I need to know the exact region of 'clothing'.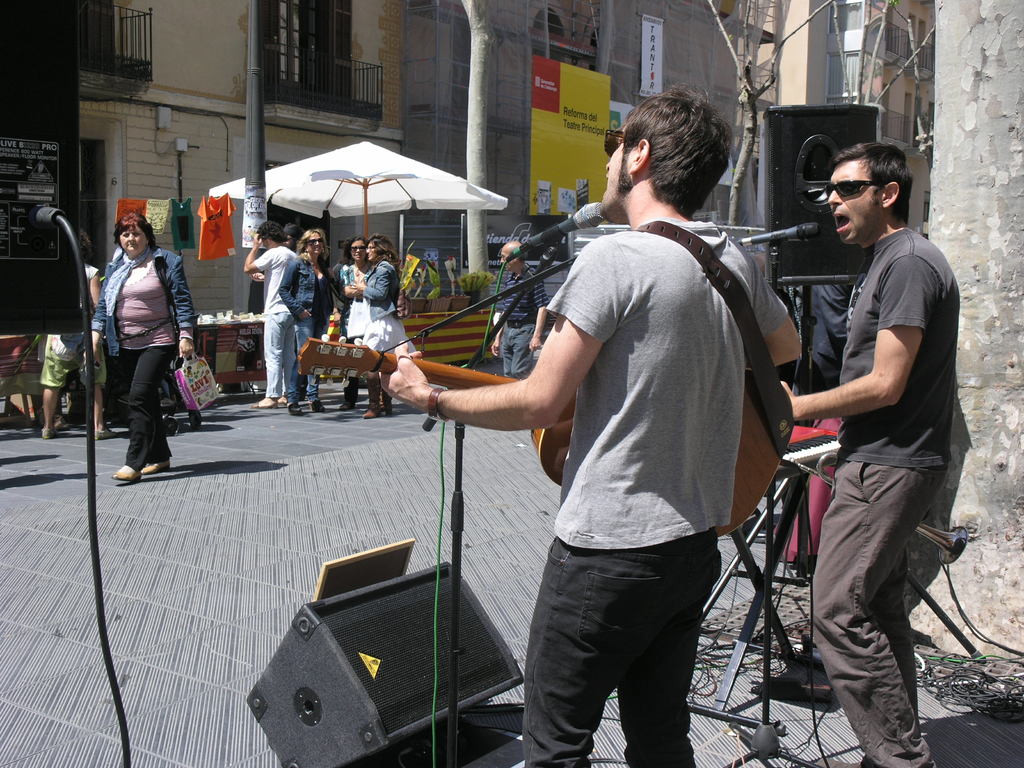
Region: <region>275, 239, 332, 392</region>.
